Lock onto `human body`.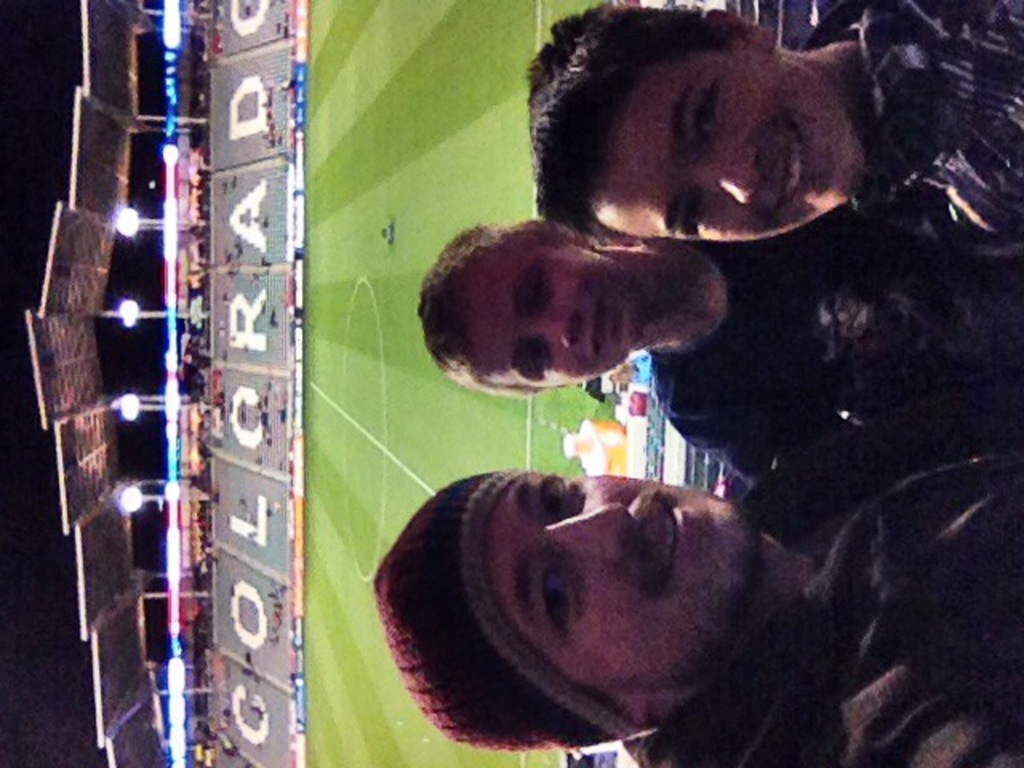
Locked: box(374, 365, 1022, 766).
